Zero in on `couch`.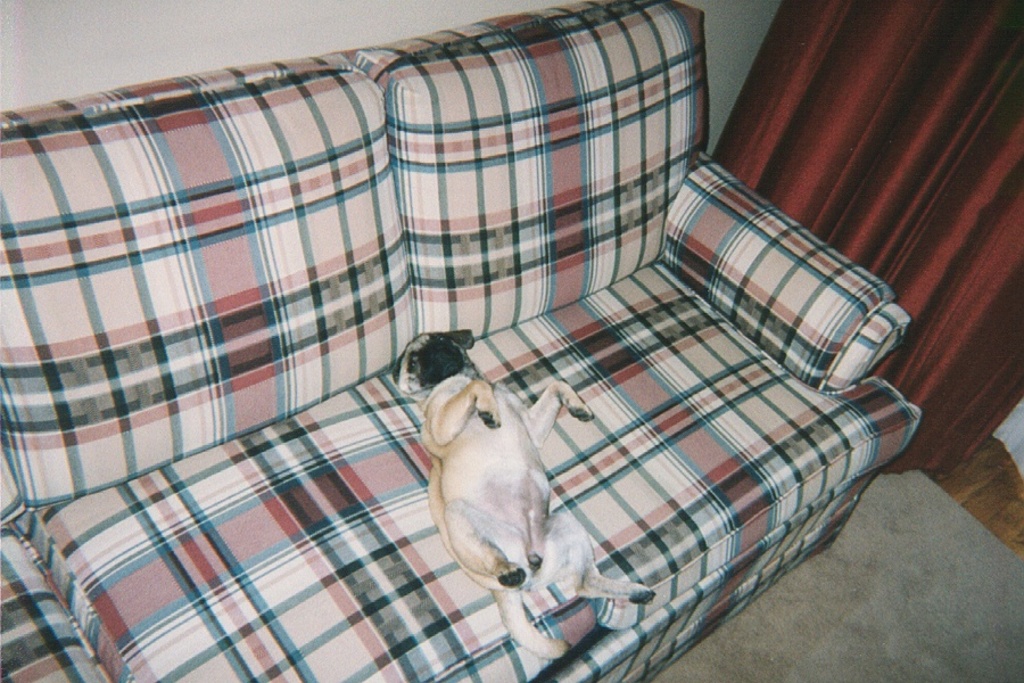
Zeroed in: locate(7, 27, 948, 682).
